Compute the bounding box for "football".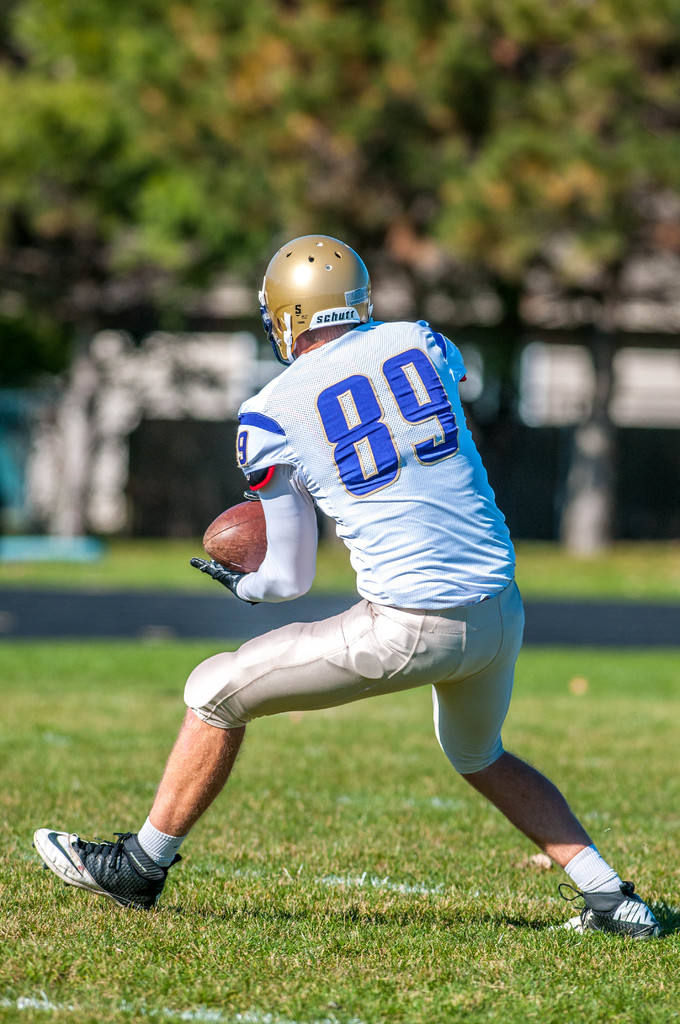
bbox=(203, 502, 266, 570).
